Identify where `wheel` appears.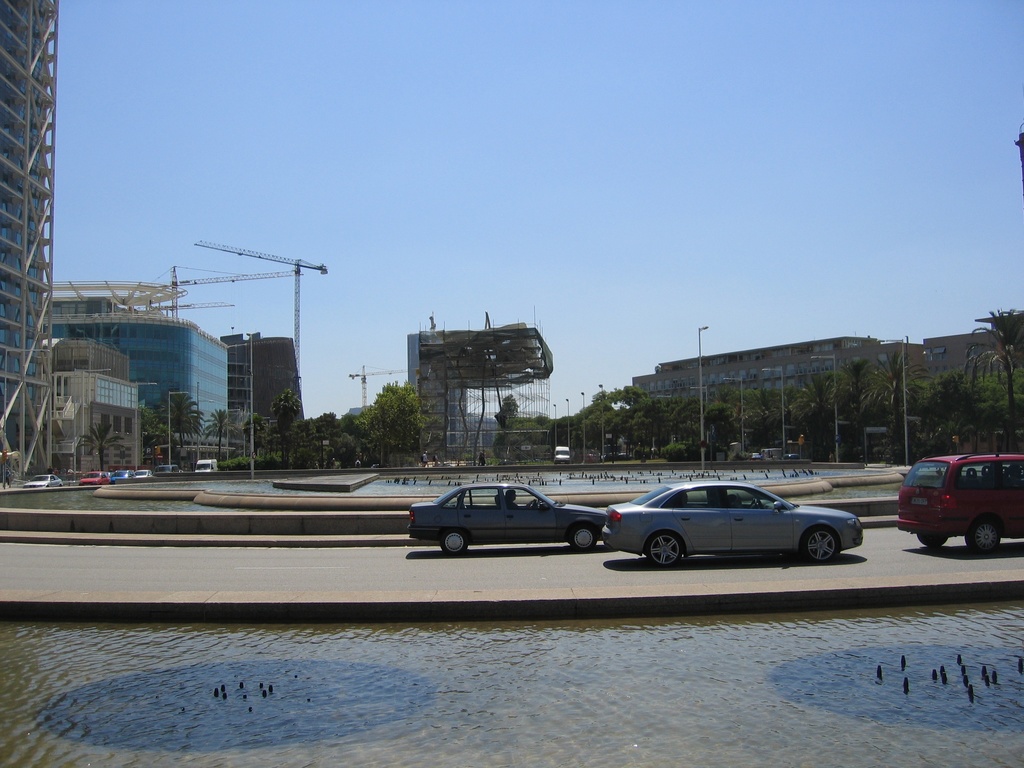
Appears at {"left": 568, "top": 527, "right": 596, "bottom": 552}.
